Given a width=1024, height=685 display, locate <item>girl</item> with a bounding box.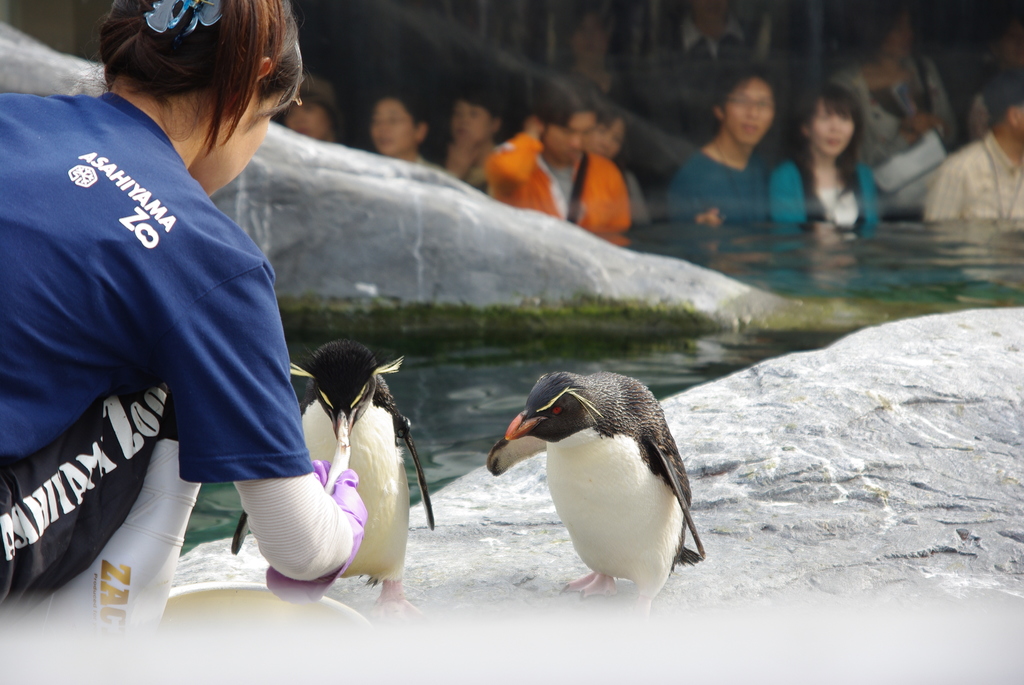
Located: x1=0 y1=0 x2=369 y2=634.
